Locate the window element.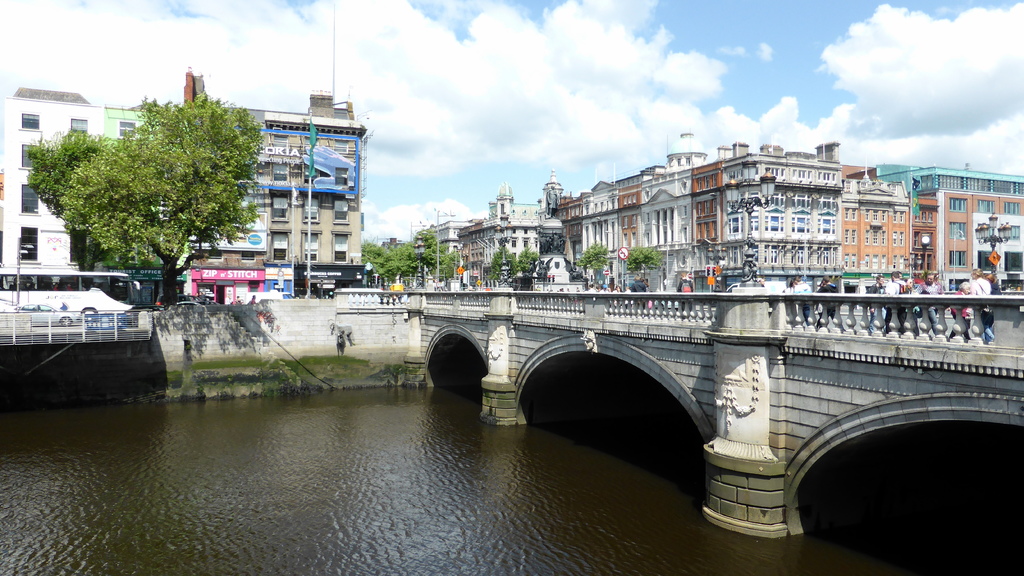
Element bbox: crop(22, 184, 45, 217).
